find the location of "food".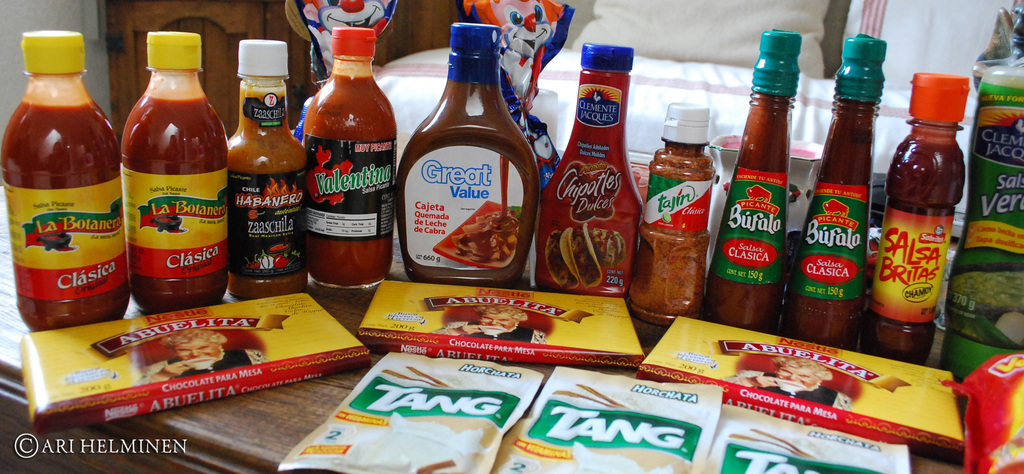
Location: 643,123,726,320.
